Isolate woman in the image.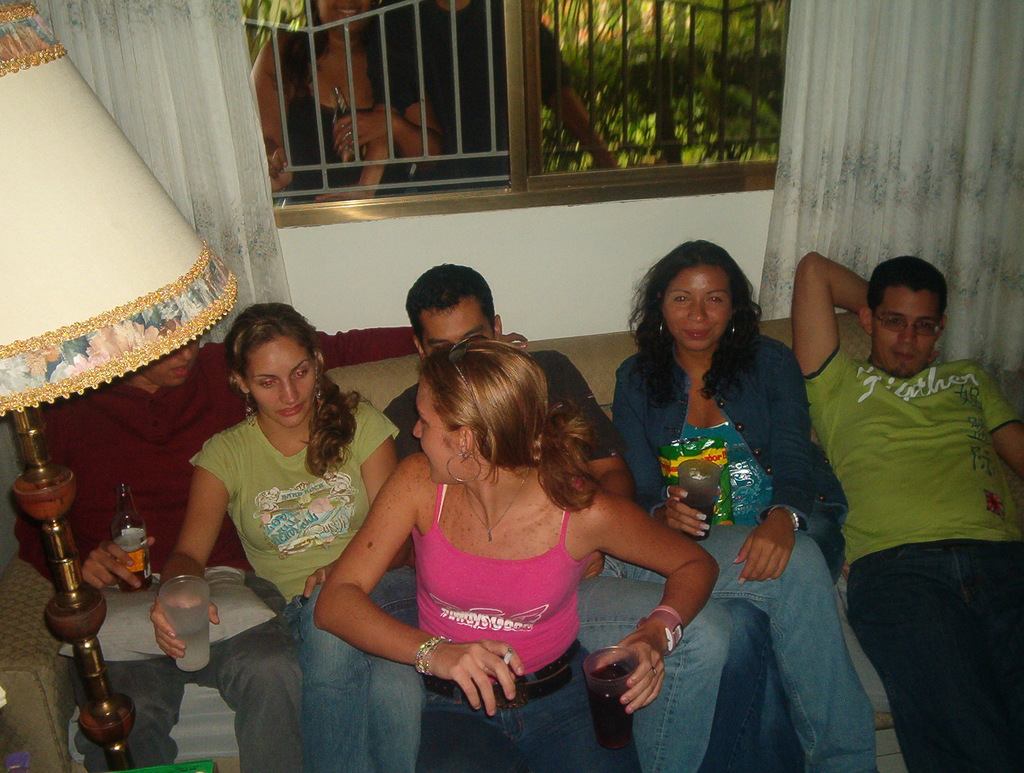
Isolated region: locate(147, 295, 417, 772).
